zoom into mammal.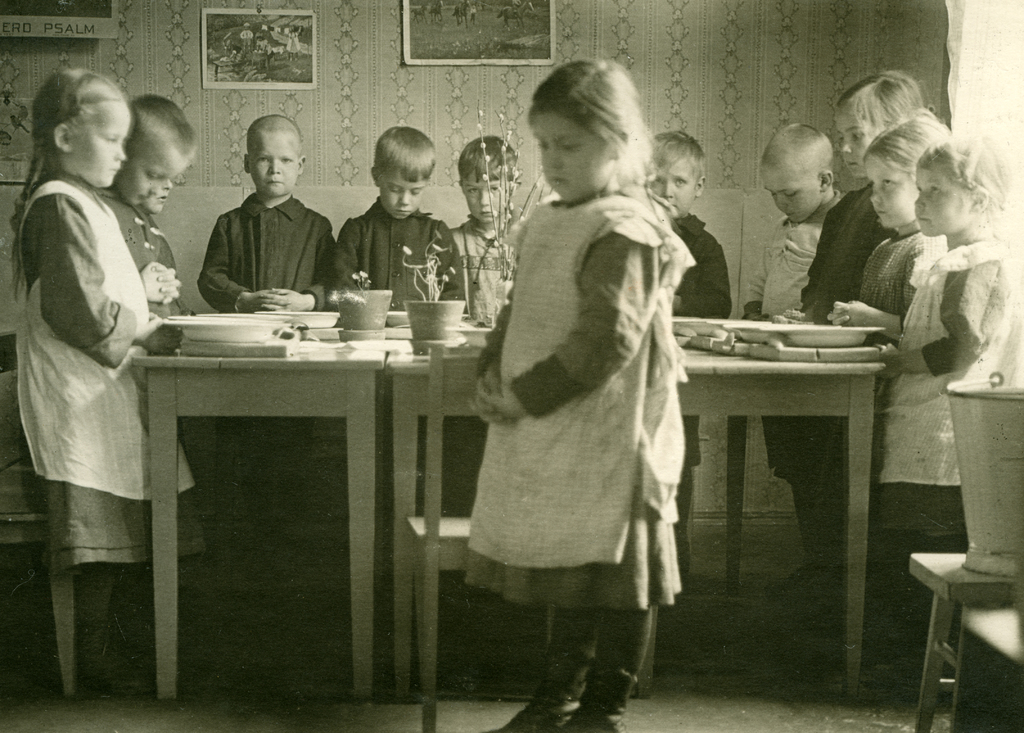
Zoom target: BBox(335, 127, 472, 314).
